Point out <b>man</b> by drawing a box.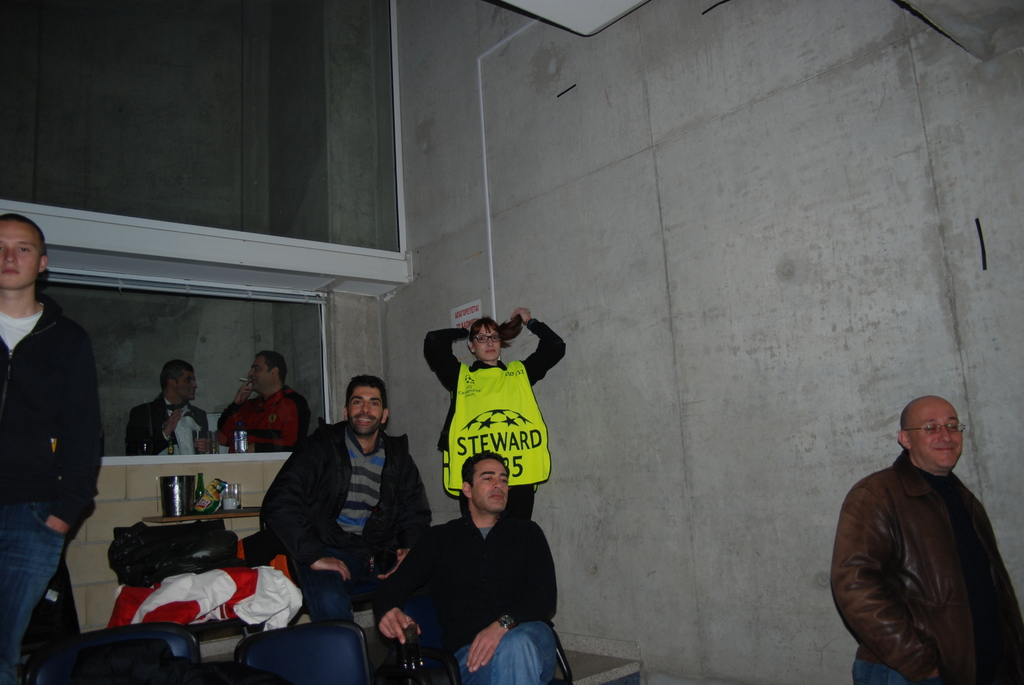
<bbox>0, 218, 124, 670</bbox>.
